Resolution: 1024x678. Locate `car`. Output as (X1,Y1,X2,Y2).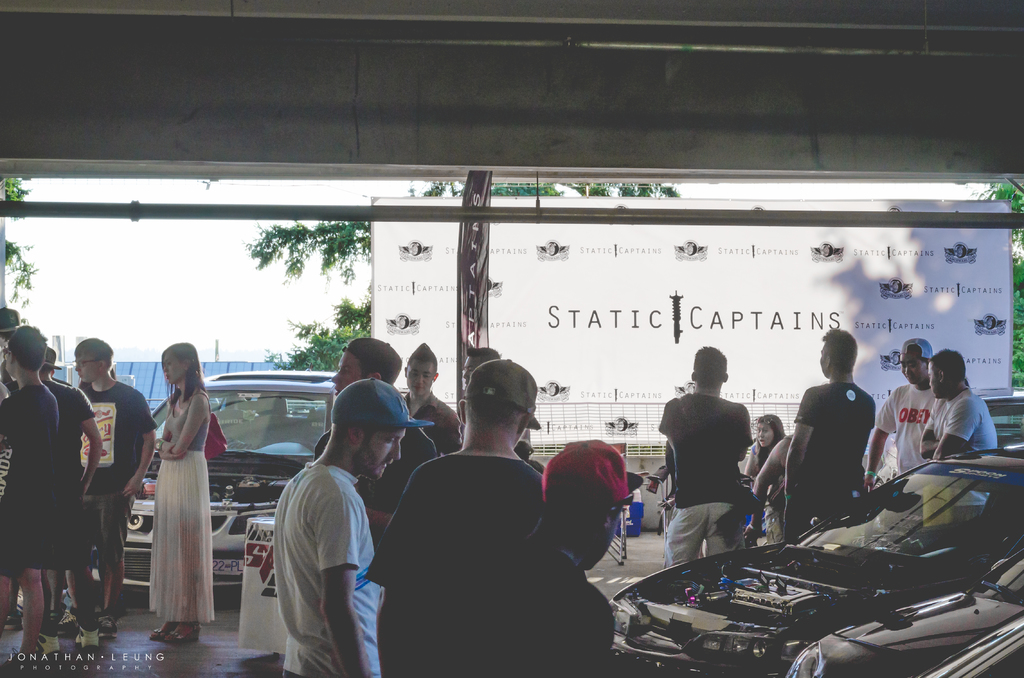
(604,446,1023,677).
